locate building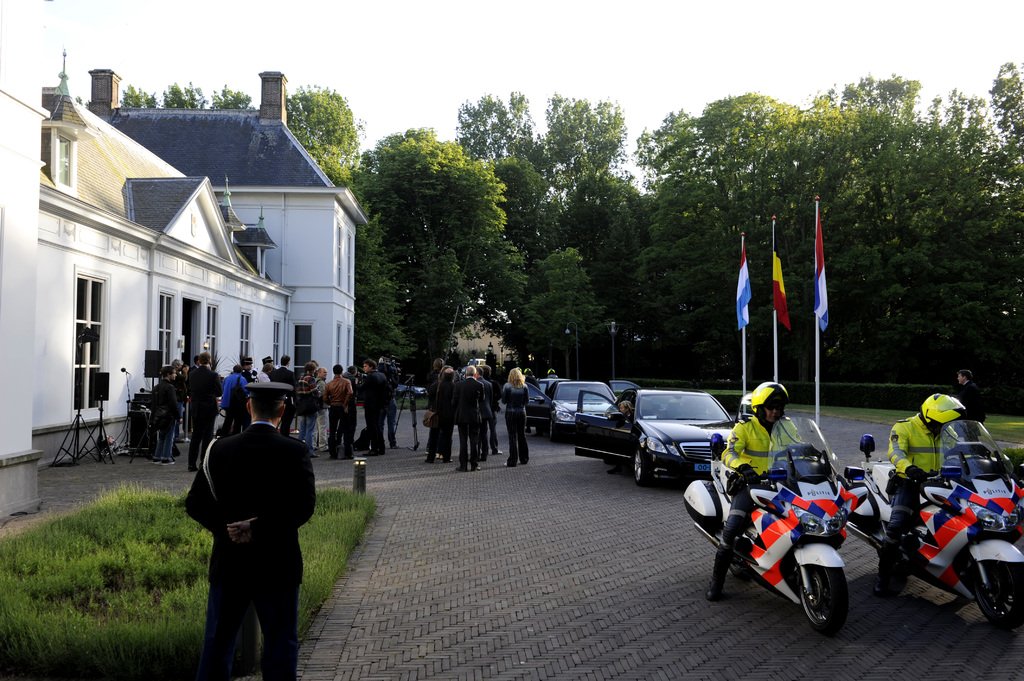
[0,43,294,520]
